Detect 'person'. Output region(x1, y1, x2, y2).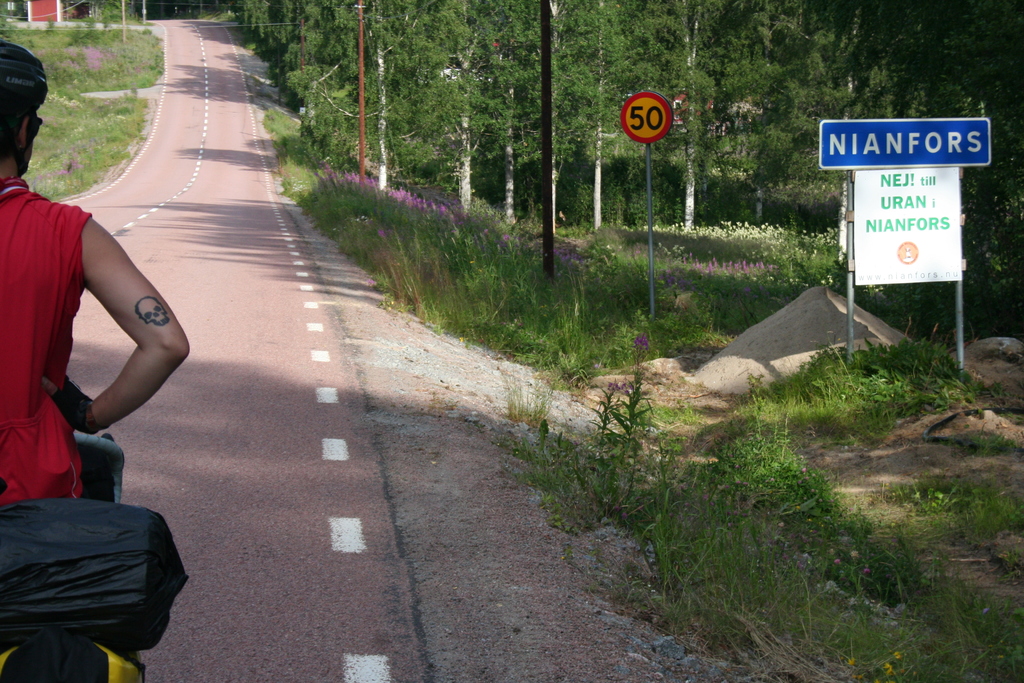
region(0, 34, 190, 519).
